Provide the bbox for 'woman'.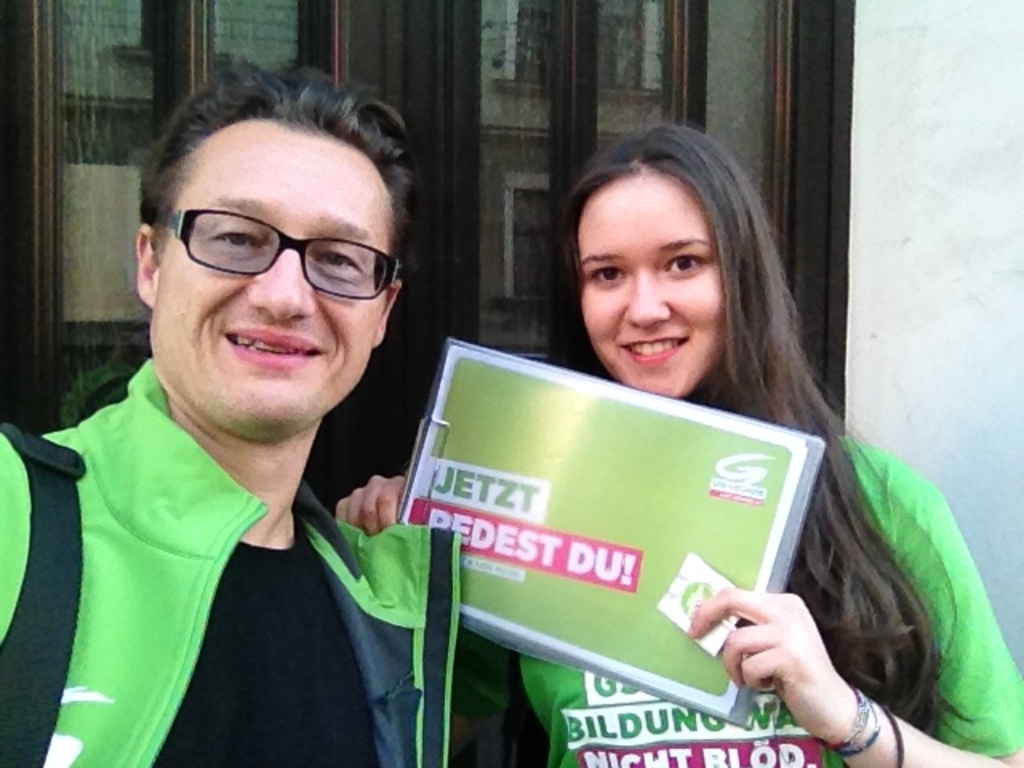
bbox=(326, 118, 1022, 766).
